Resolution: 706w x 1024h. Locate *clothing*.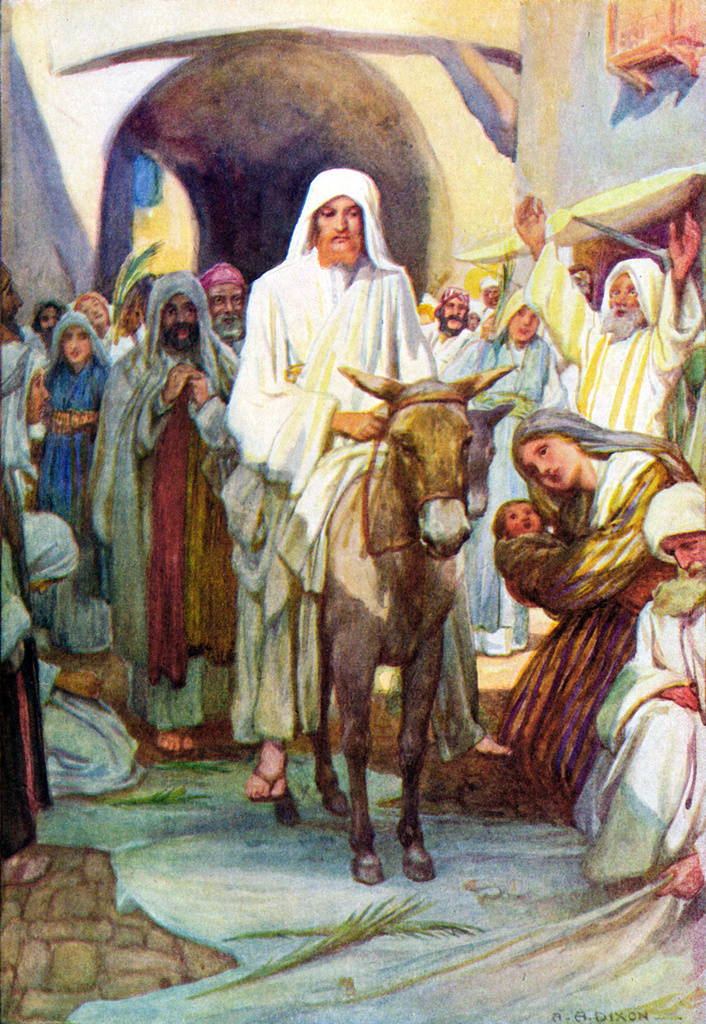
[97,285,249,740].
